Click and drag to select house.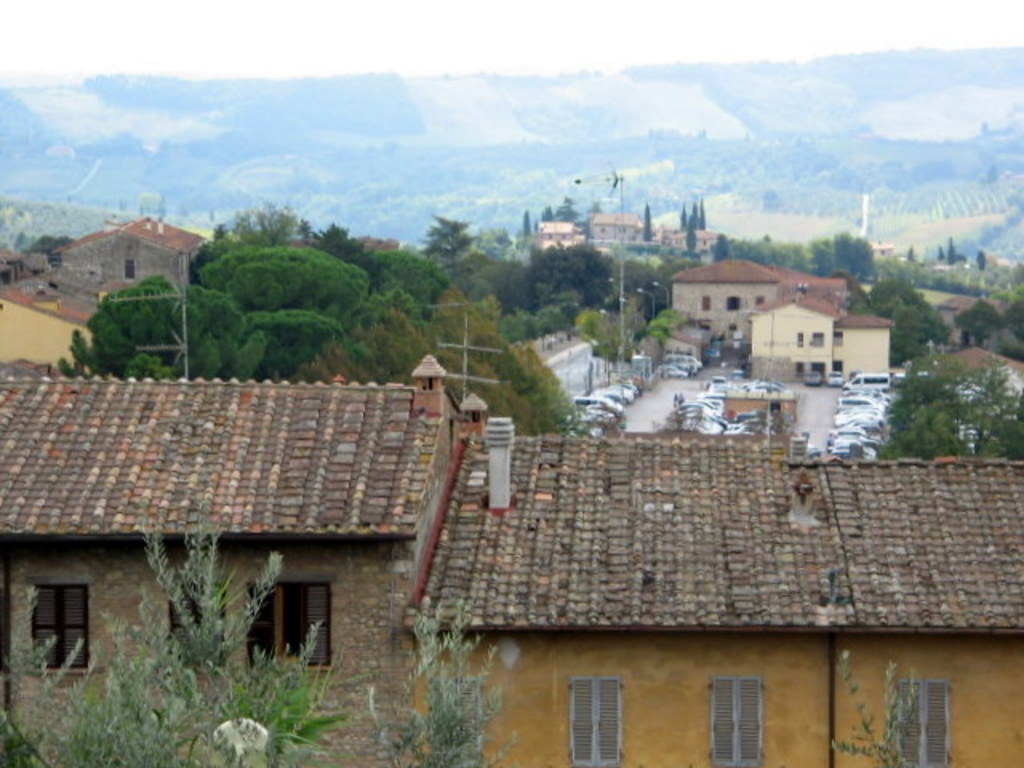
Selection: 746, 283, 842, 381.
